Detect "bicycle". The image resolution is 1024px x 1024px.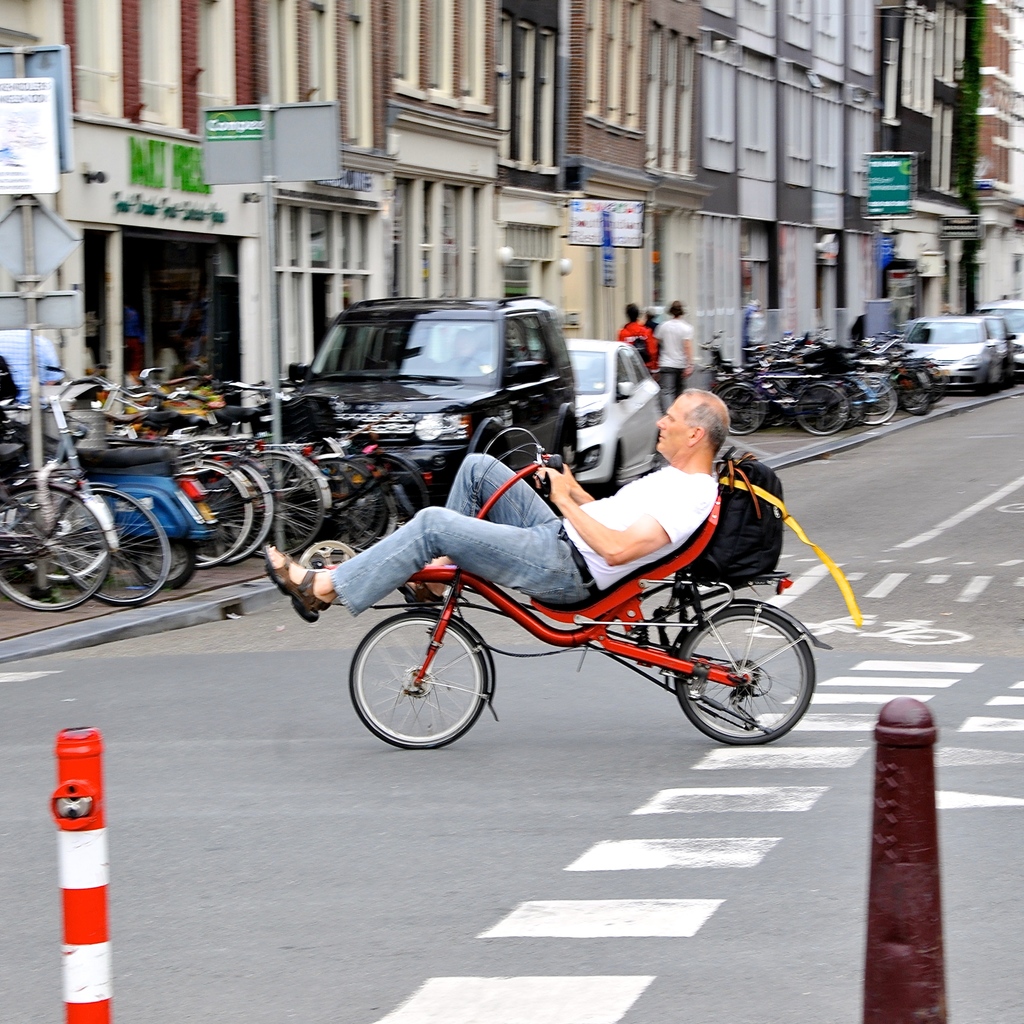
detection(321, 464, 841, 764).
